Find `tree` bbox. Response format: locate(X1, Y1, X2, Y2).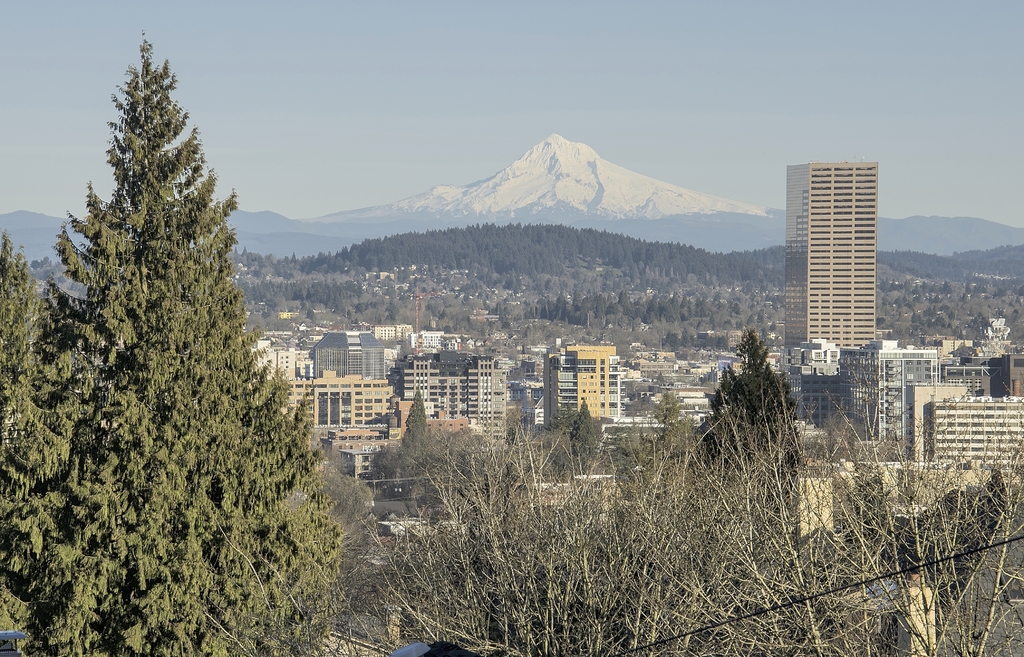
locate(689, 326, 806, 476).
